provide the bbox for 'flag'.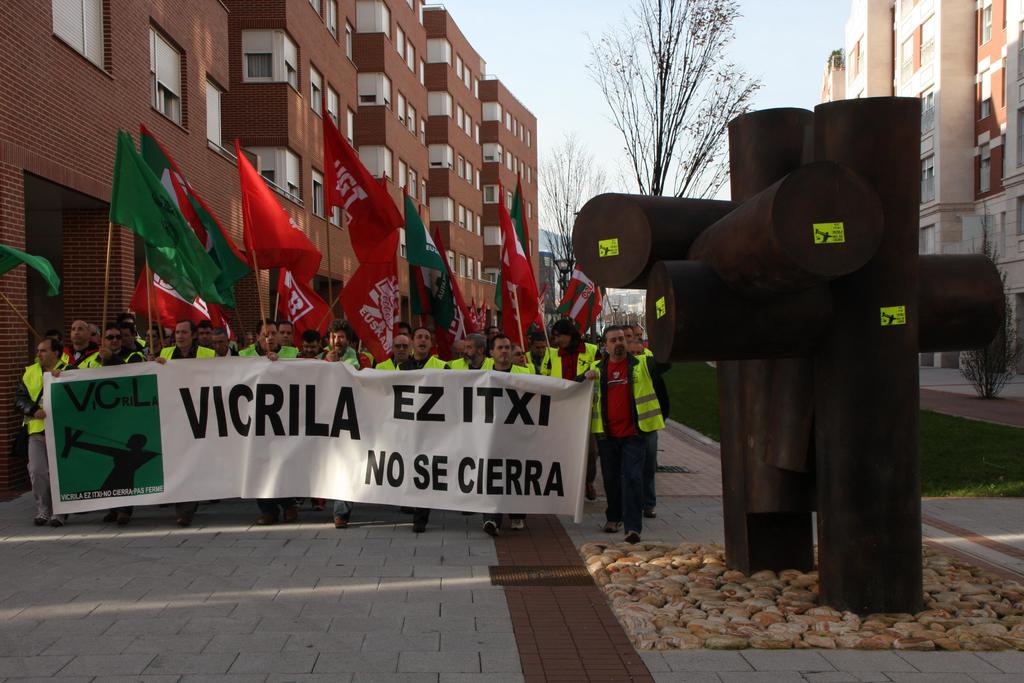
<region>346, 167, 401, 263</region>.
